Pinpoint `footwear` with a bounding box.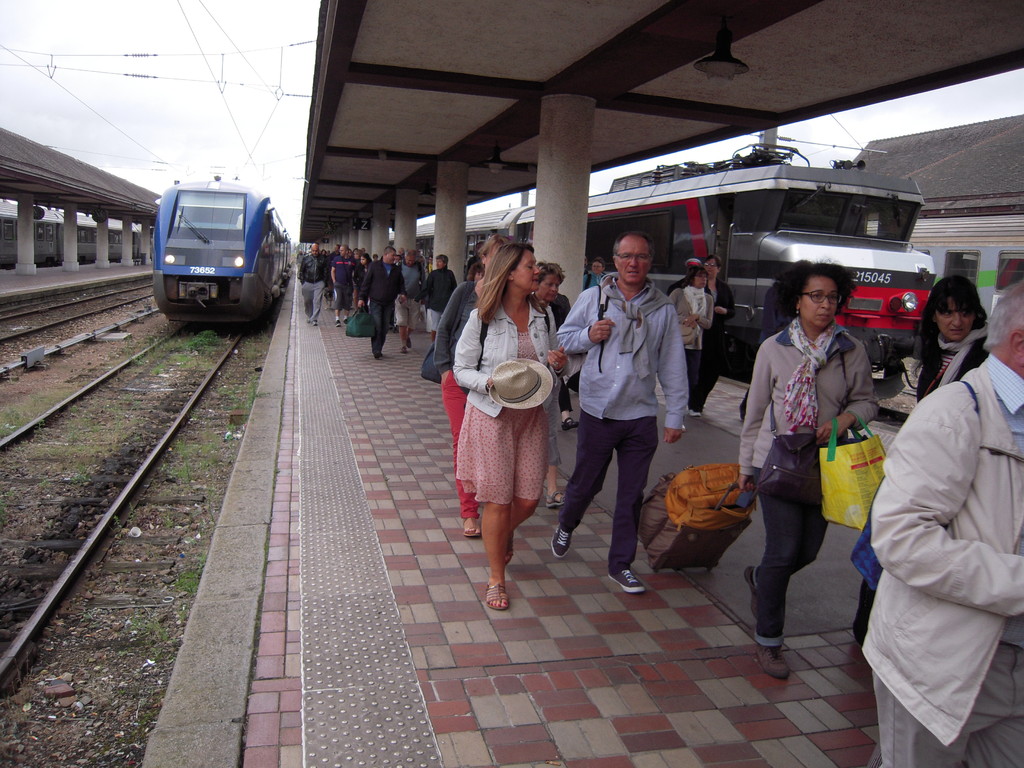
(745, 570, 762, 617).
